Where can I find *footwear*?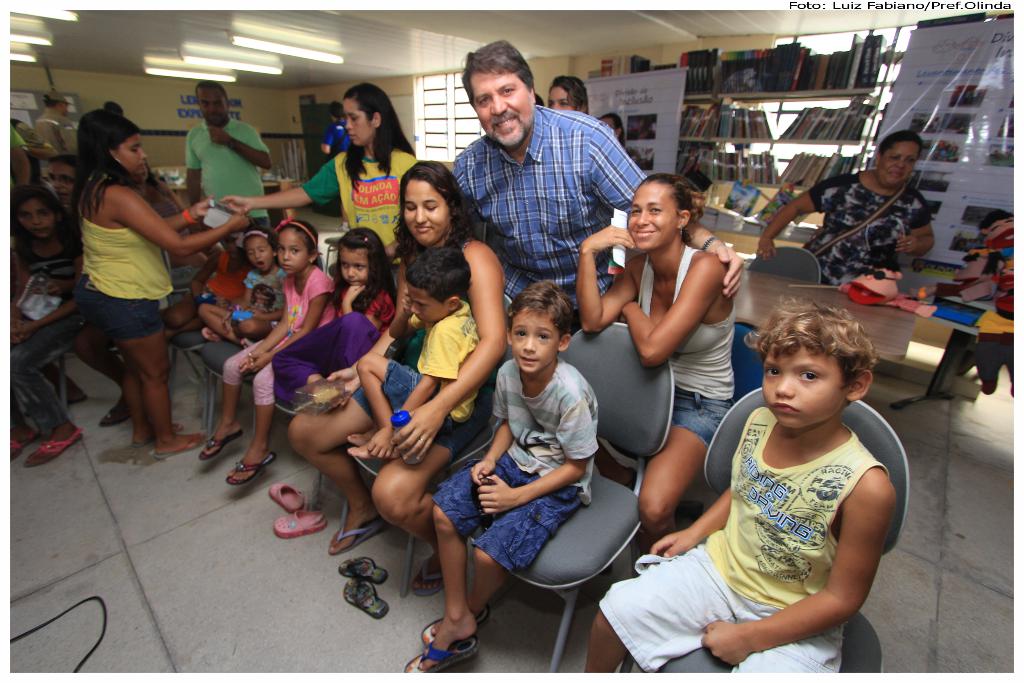
You can find it at bbox(99, 403, 131, 422).
